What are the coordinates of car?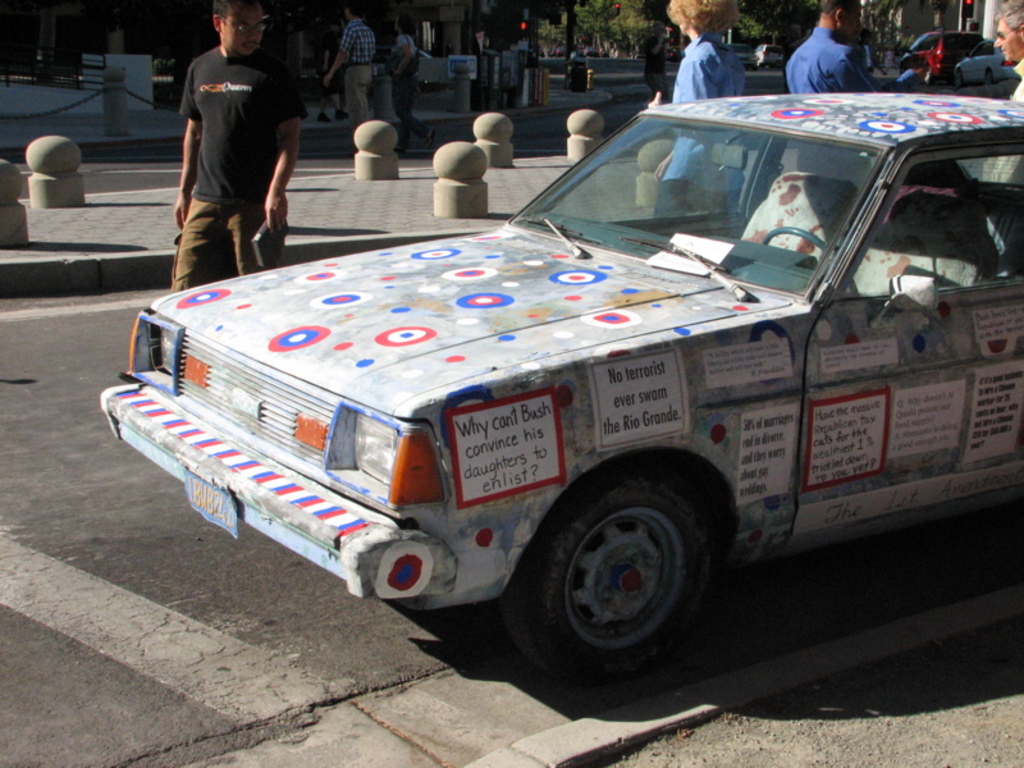
pyautogui.locateOnScreen(101, 96, 1006, 671).
